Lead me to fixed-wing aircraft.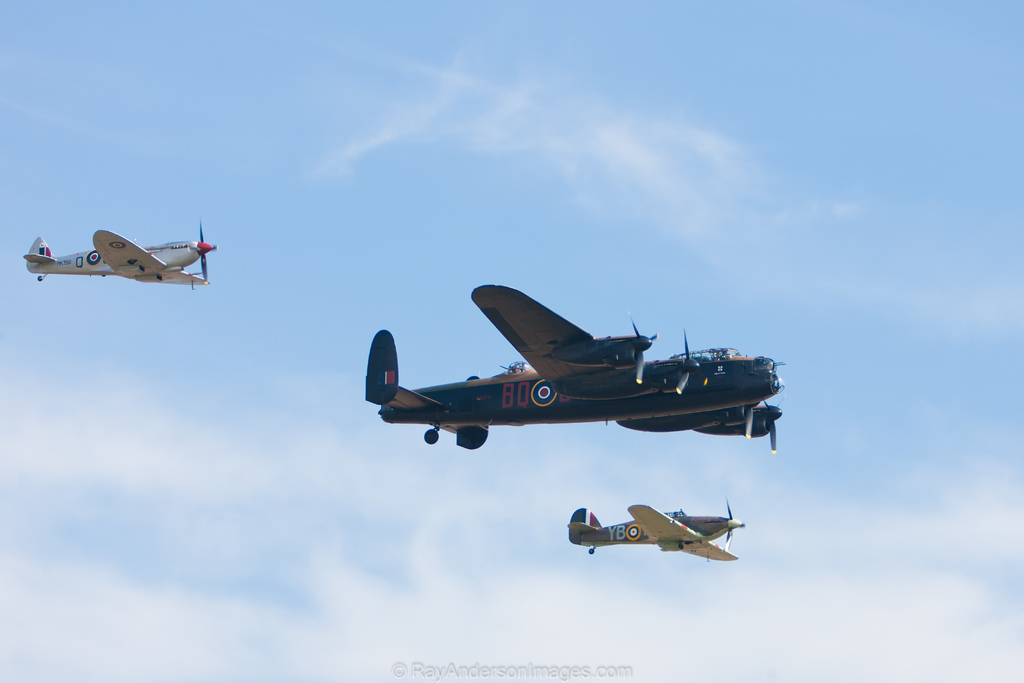
Lead to BBox(24, 218, 219, 286).
